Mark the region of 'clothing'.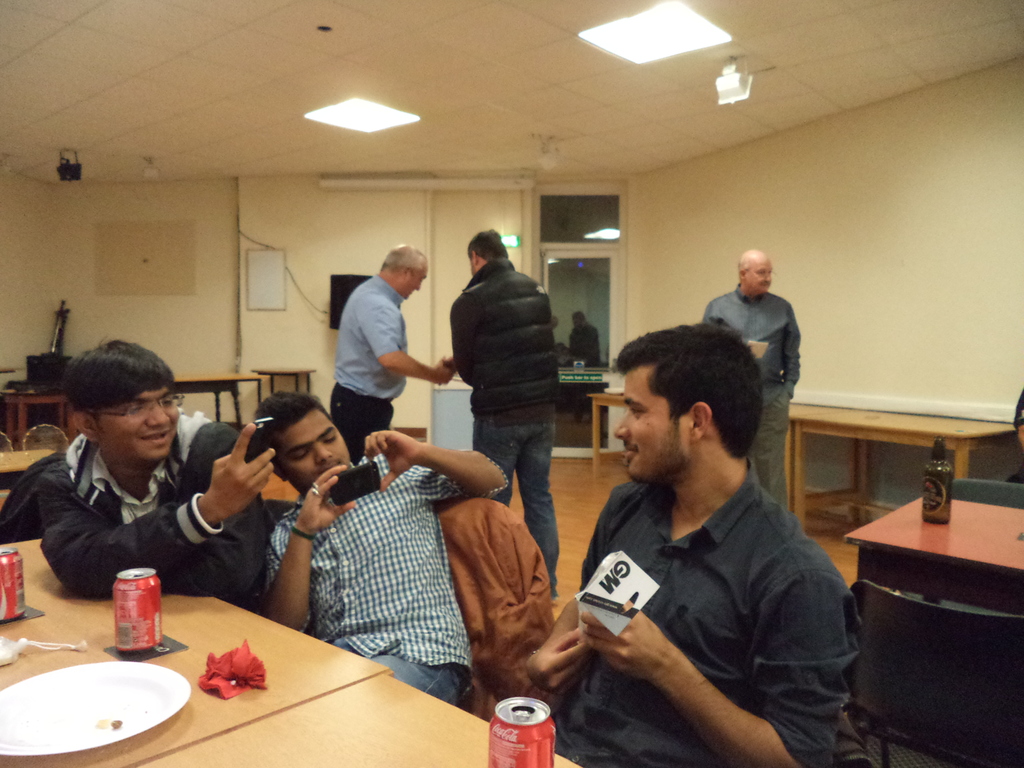
Region: [31, 406, 277, 615].
